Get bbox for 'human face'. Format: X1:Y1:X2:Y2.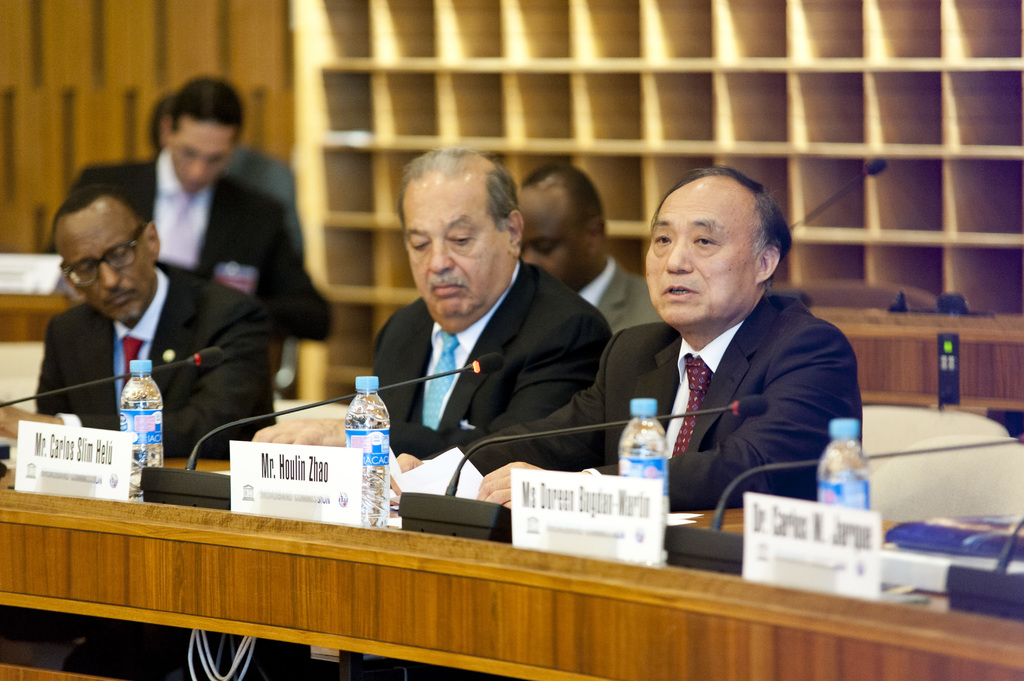
56:204:155:321.
